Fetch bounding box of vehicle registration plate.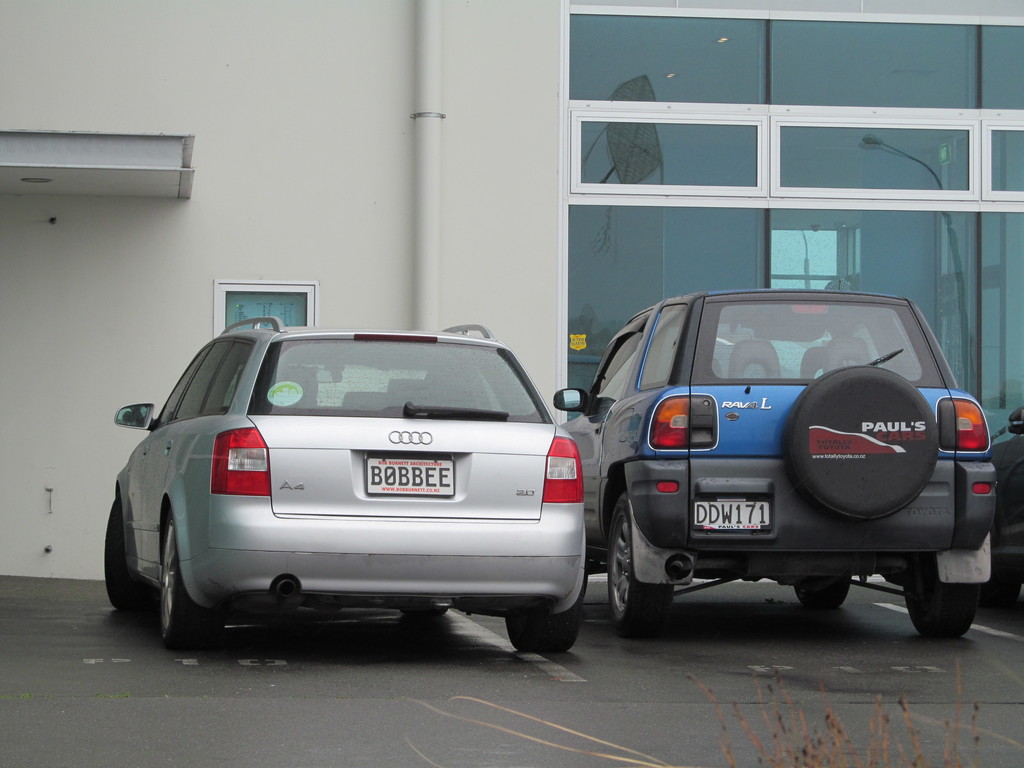
Bbox: locate(365, 458, 454, 499).
